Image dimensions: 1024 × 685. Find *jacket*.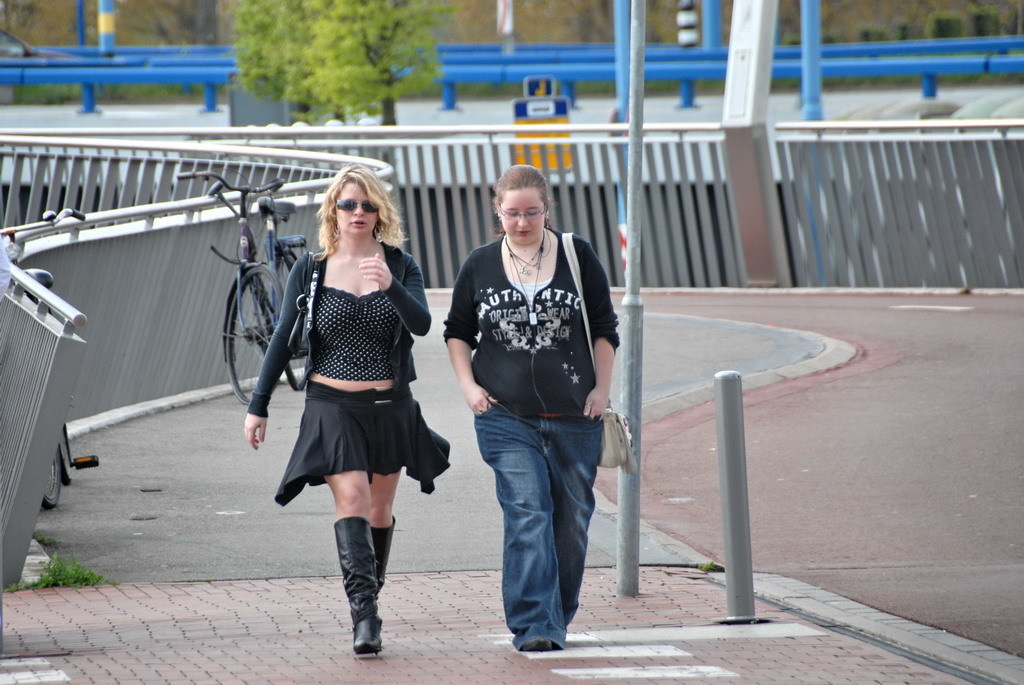
448/206/615/434.
